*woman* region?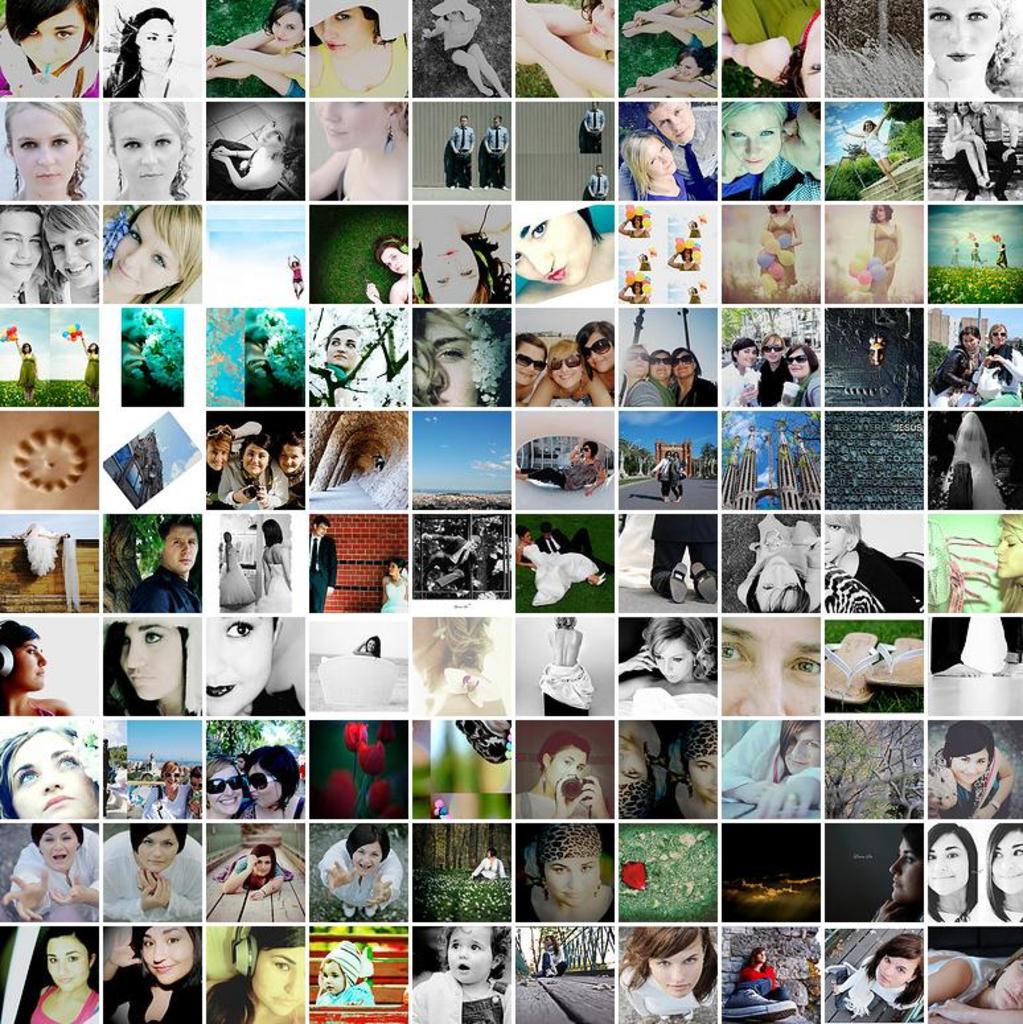
bbox=[925, 720, 1015, 821]
